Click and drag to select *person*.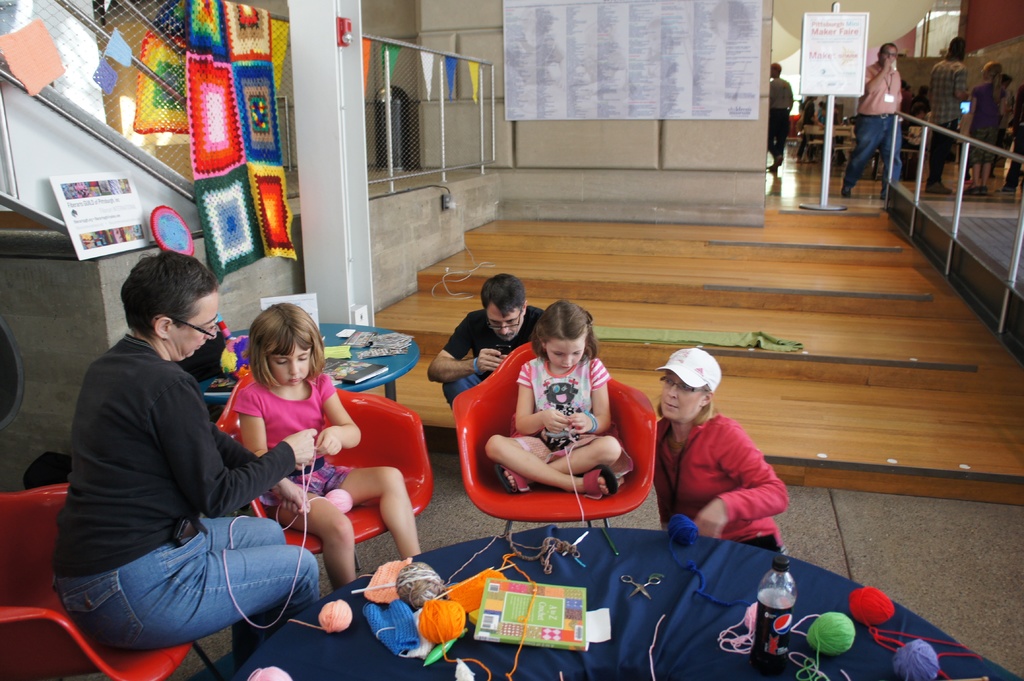
Selection: [47,250,323,668].
